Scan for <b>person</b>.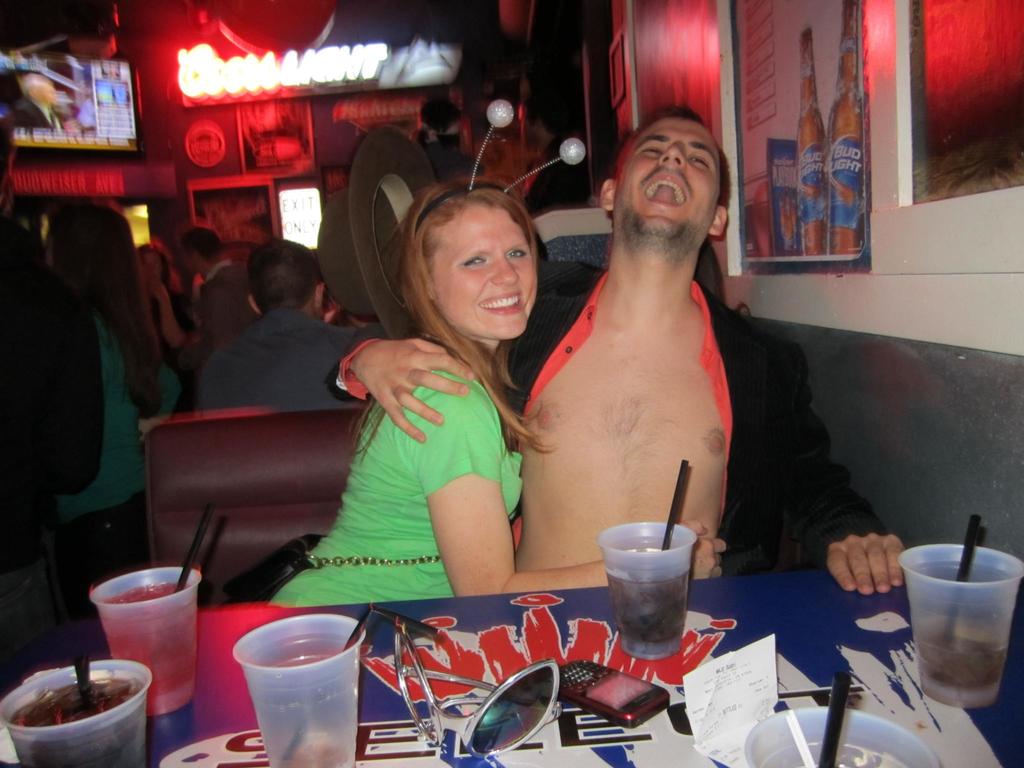
Scan result: left=320, top=94, right=905, bottom=602.
